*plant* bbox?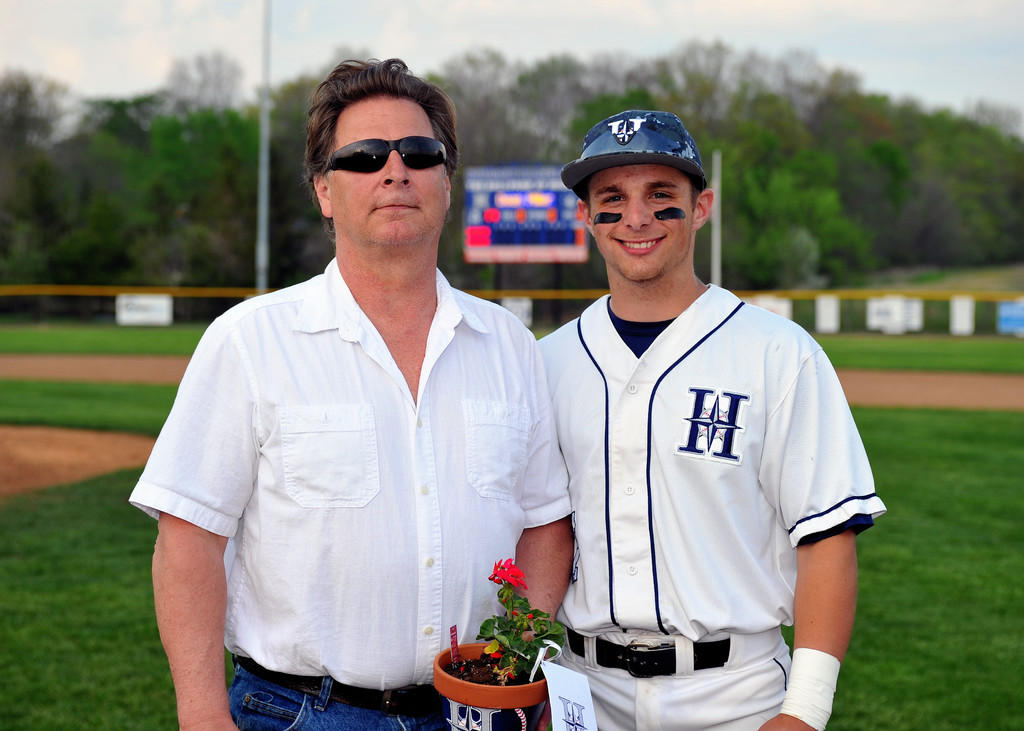
bbox=[450, 591, 550, 707]
